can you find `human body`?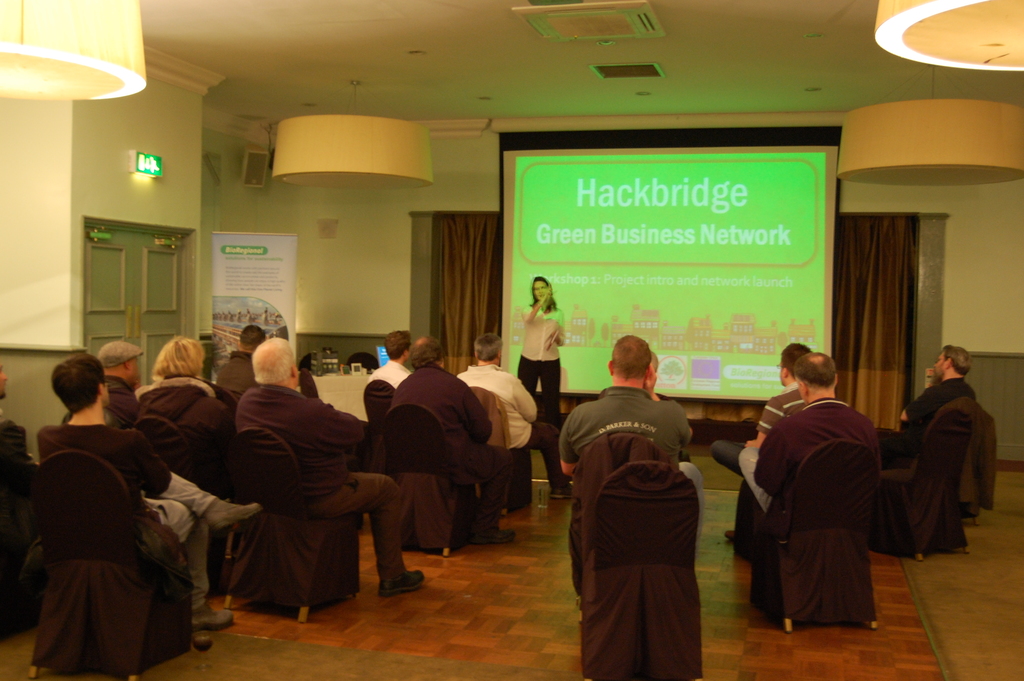
Yes, bounding box: (558, 336, 706, 546).
